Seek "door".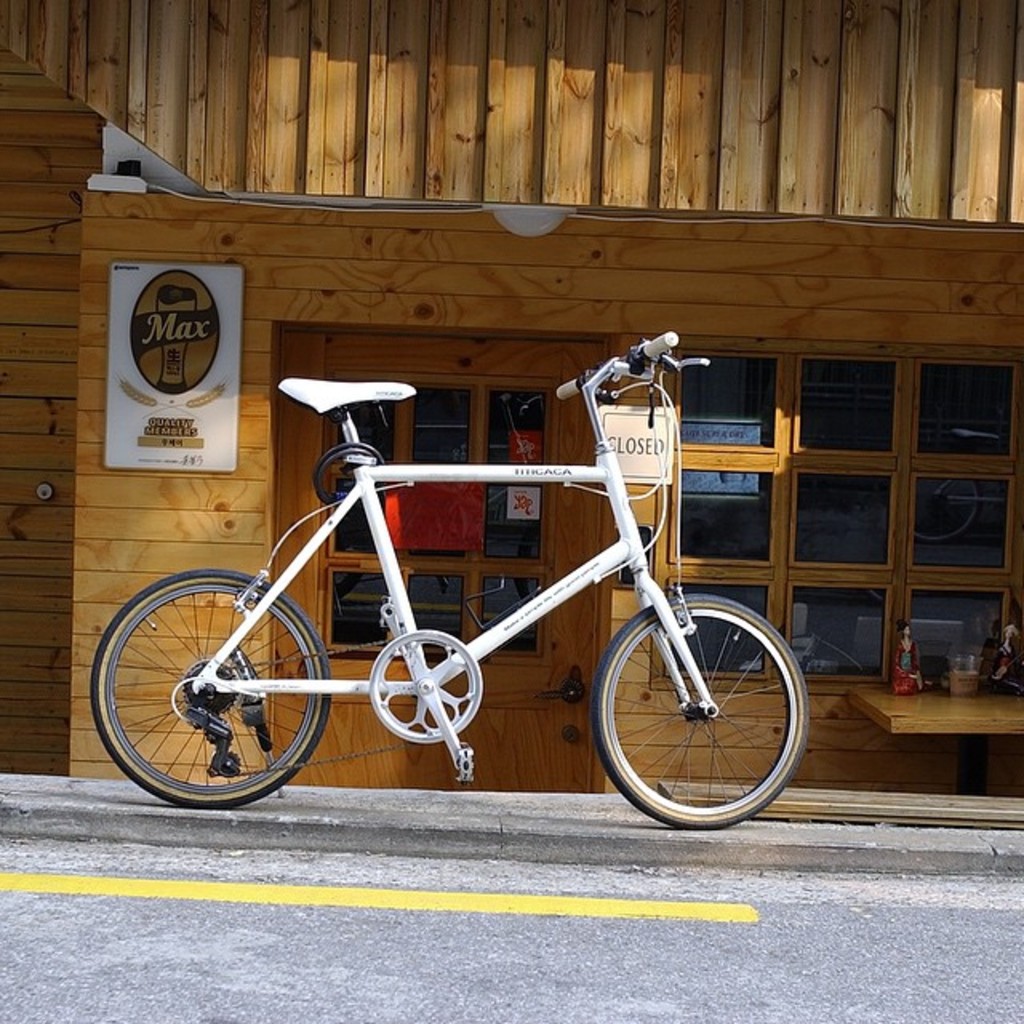
Rect(280, 341, 611, 795).
